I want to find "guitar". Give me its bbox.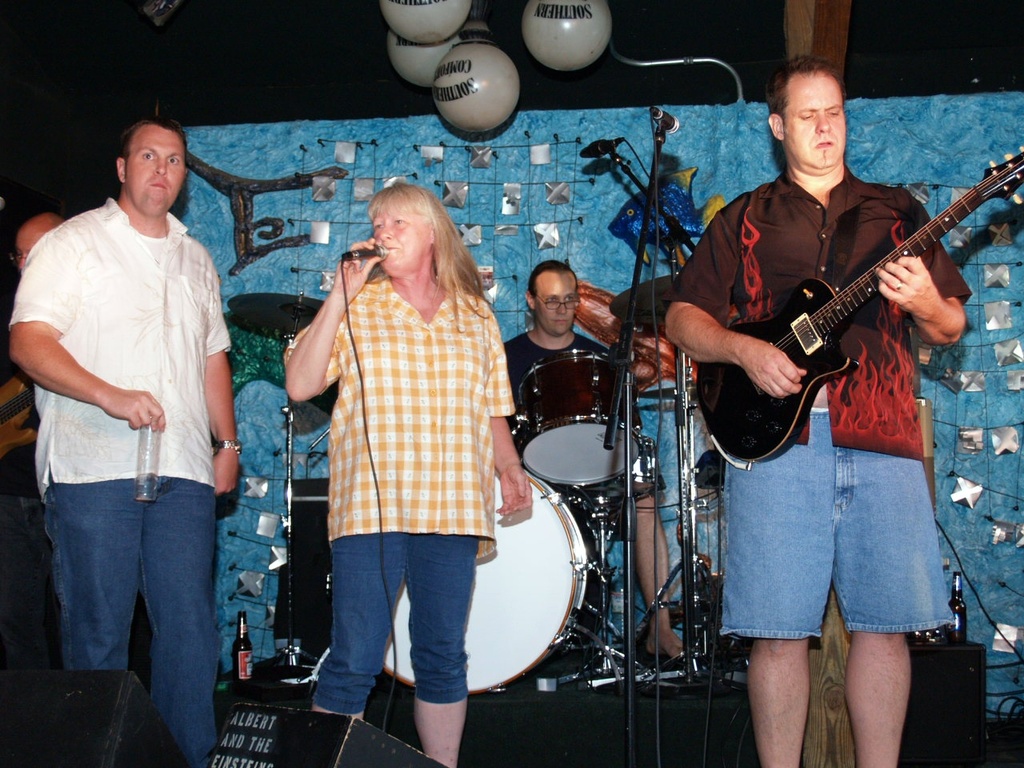
detection(671, 155, 1001, 473).
